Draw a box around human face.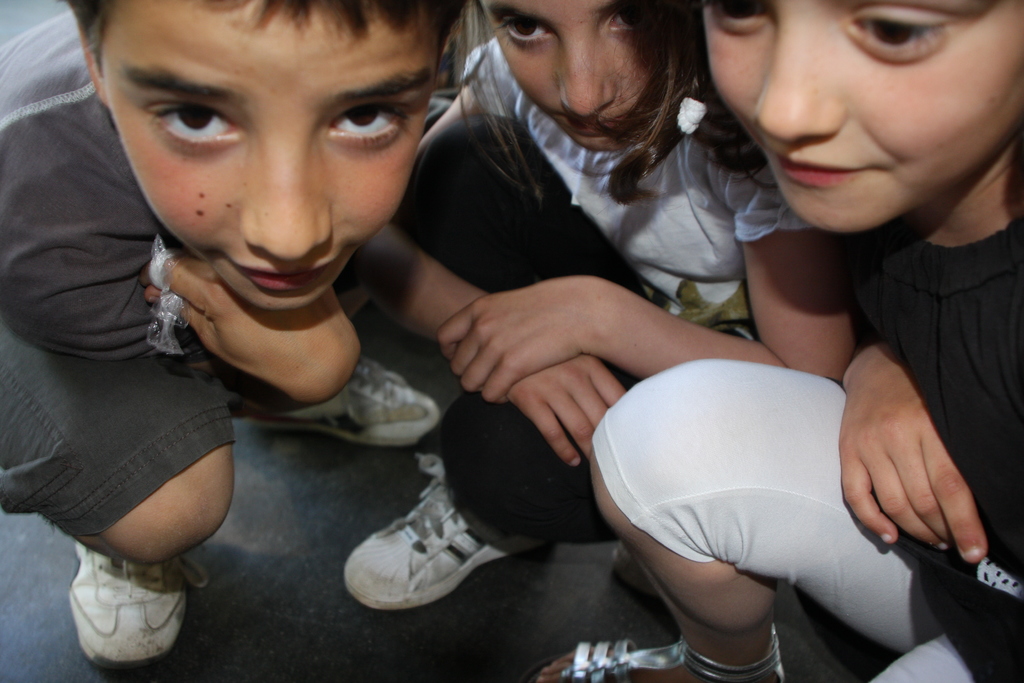
(left=94, top=0, right=442, bottom=311).
